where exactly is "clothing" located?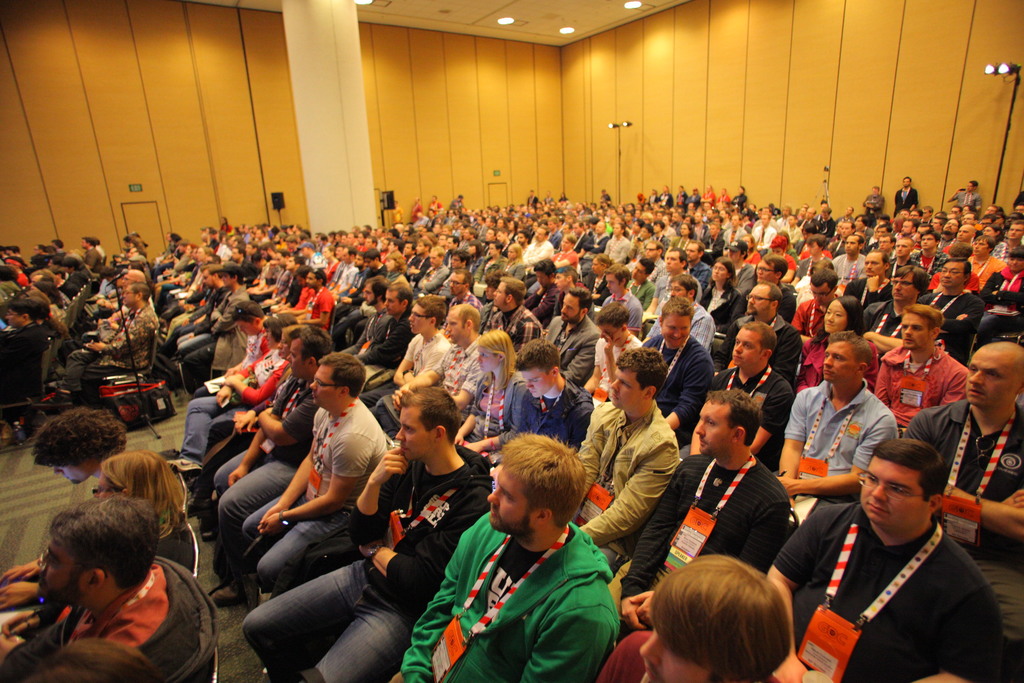
Its bounding box is [x1=333, y1=310, x2=413, y2=378].
